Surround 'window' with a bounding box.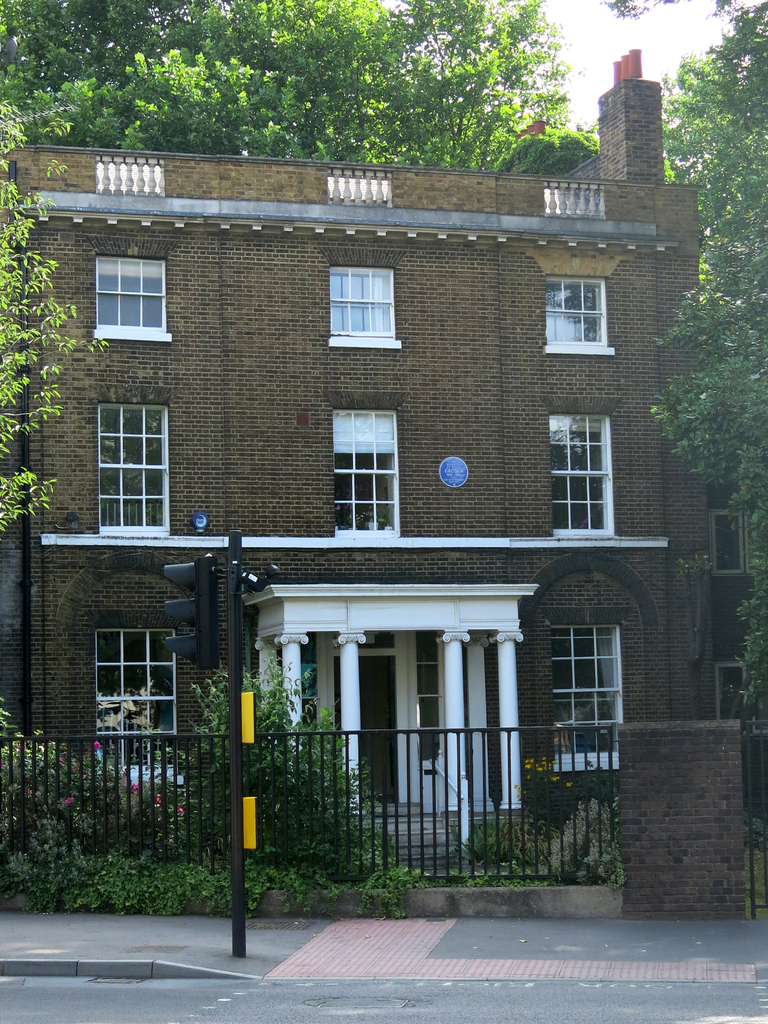
x1=706 y1=509 x2=767 y2=582.
